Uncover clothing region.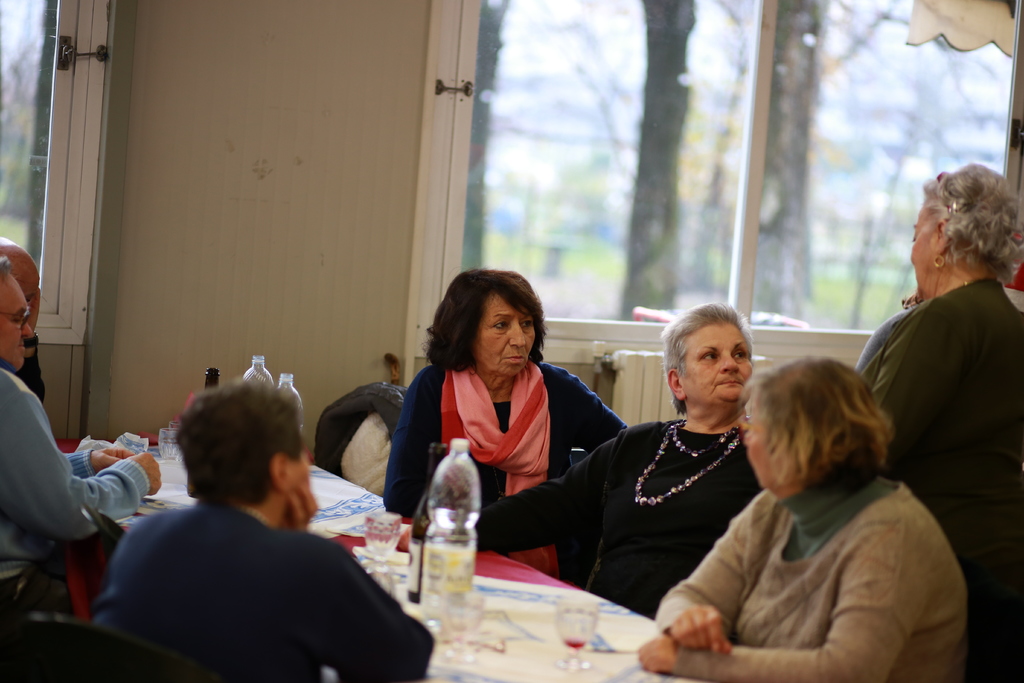
Uncovered: 92,483,449,682.
